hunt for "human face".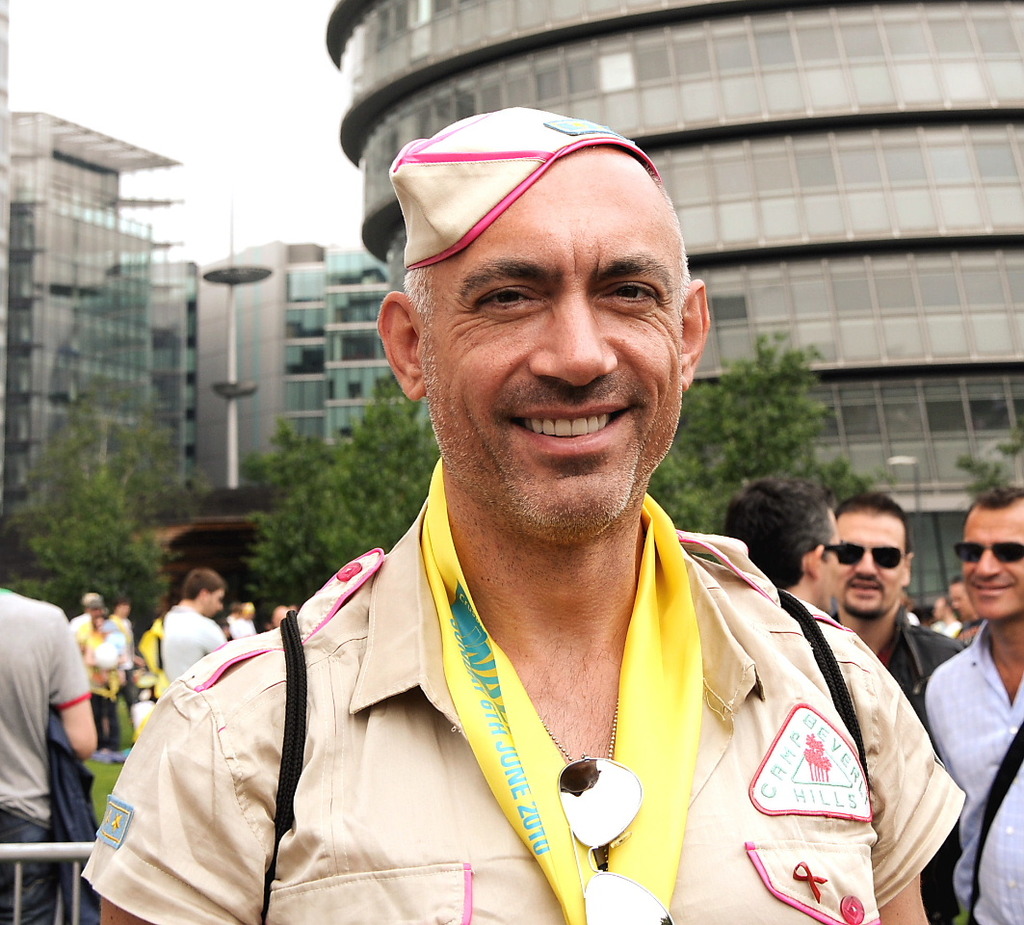
Hunted down at box(418, 146, 681, 544).
